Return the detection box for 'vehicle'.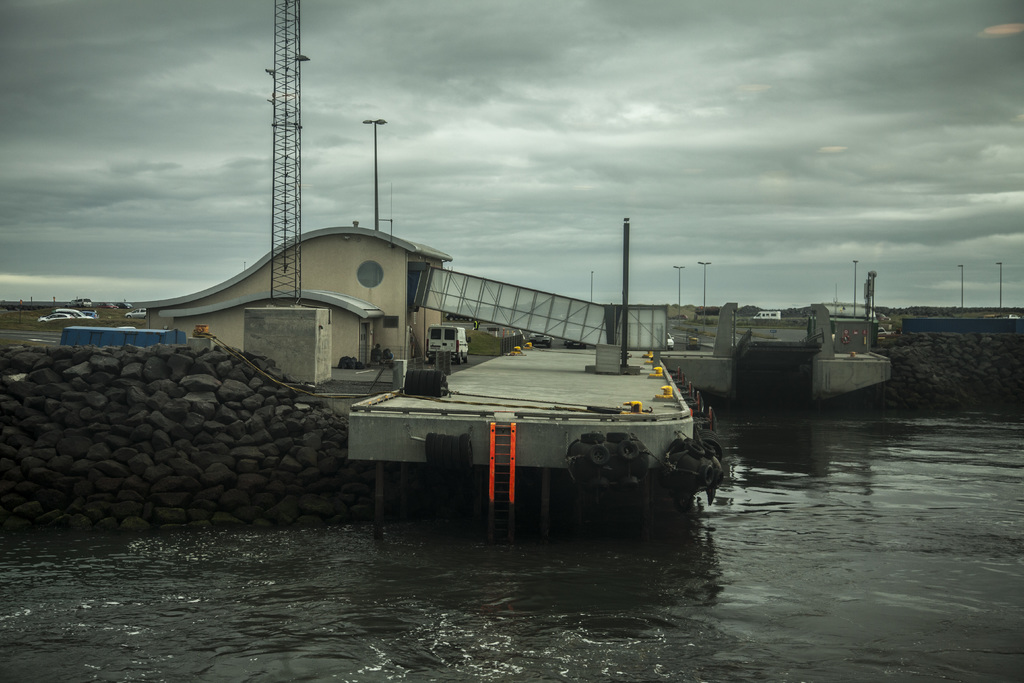
<box>124,304,148,323</box>.
